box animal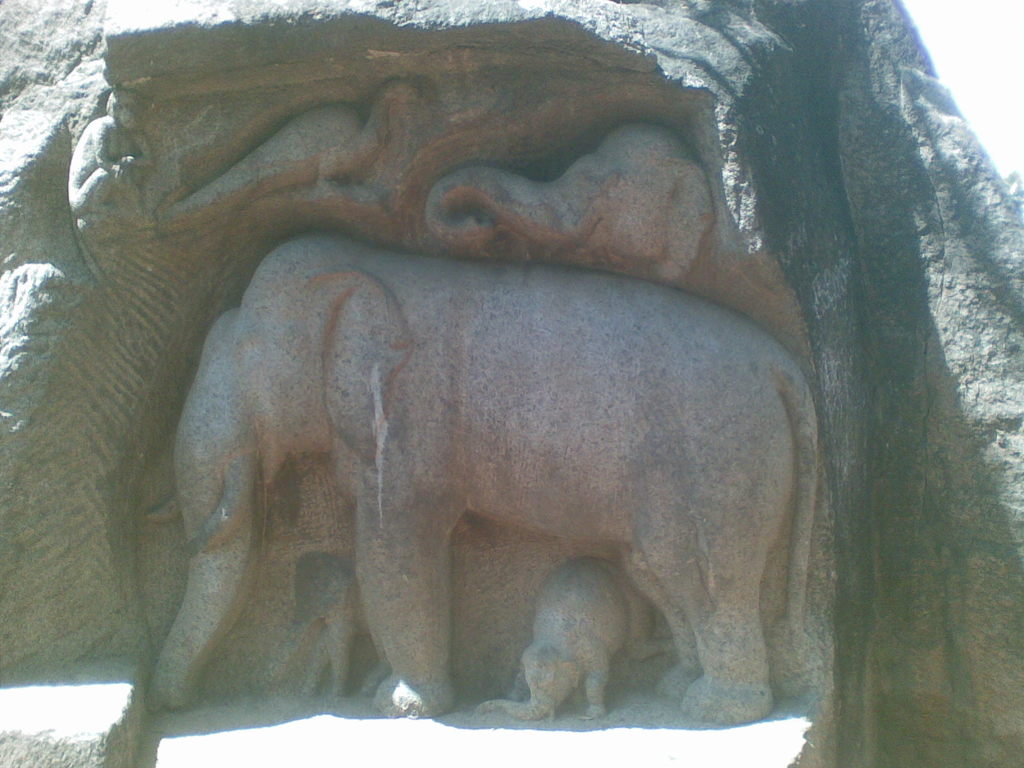
bbox=[425, 126, 704, 289]
